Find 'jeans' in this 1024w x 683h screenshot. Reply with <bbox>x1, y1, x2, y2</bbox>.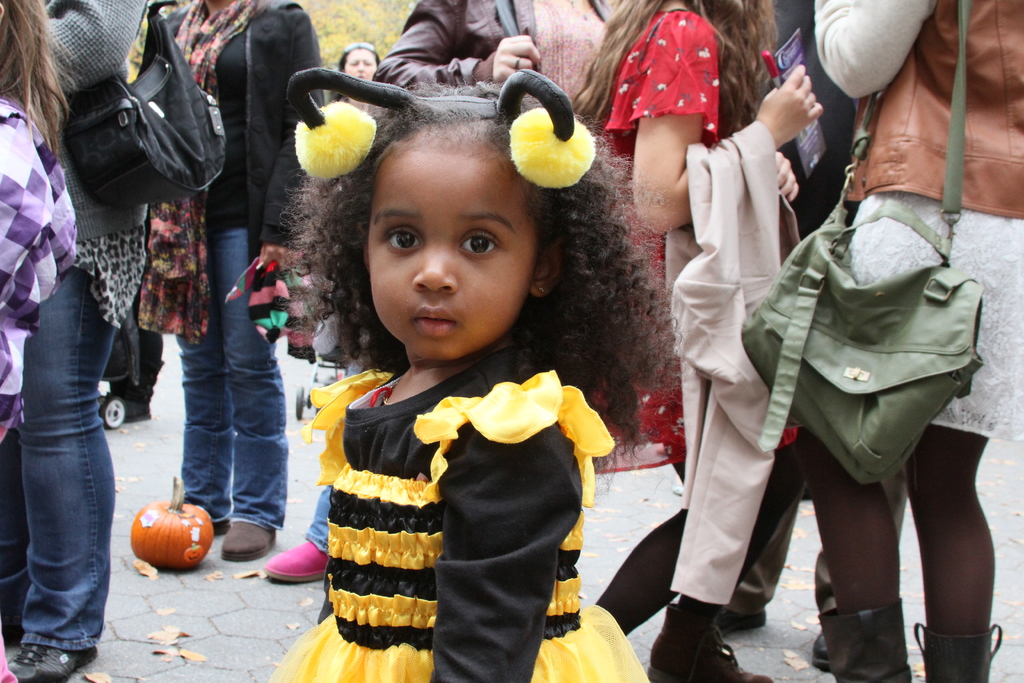
<bbox>13, 272, 111, 682</bbox>.
